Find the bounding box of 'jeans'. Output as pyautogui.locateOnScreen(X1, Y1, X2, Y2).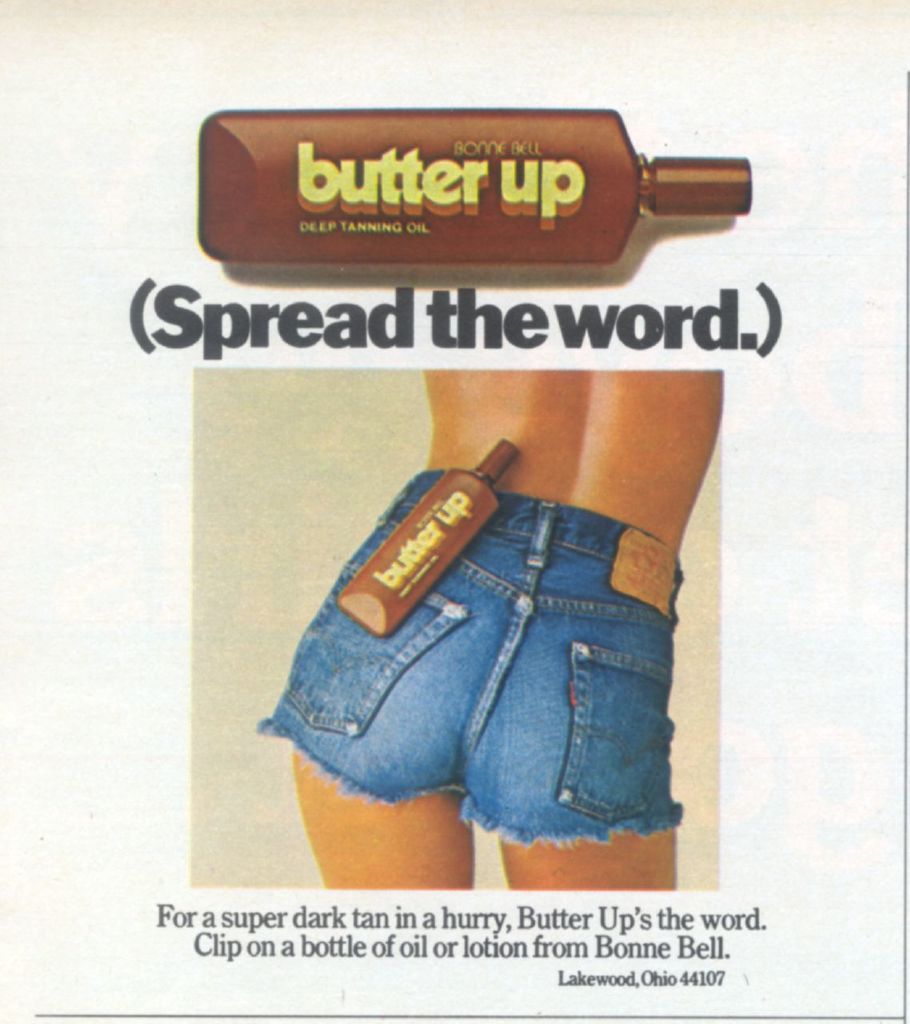
pyautogui.locateOnScreen(258, 464, 700, 832).
